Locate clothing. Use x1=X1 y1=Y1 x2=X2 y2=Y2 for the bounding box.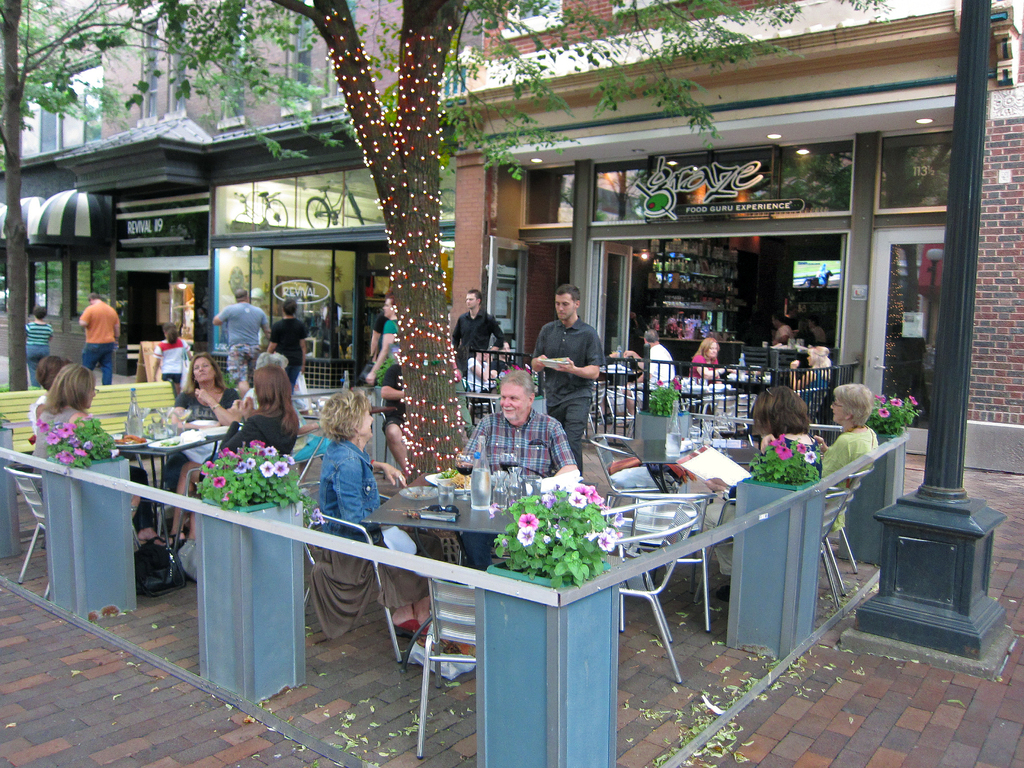
x1=20 y1=316 x2=52 y2=396.
